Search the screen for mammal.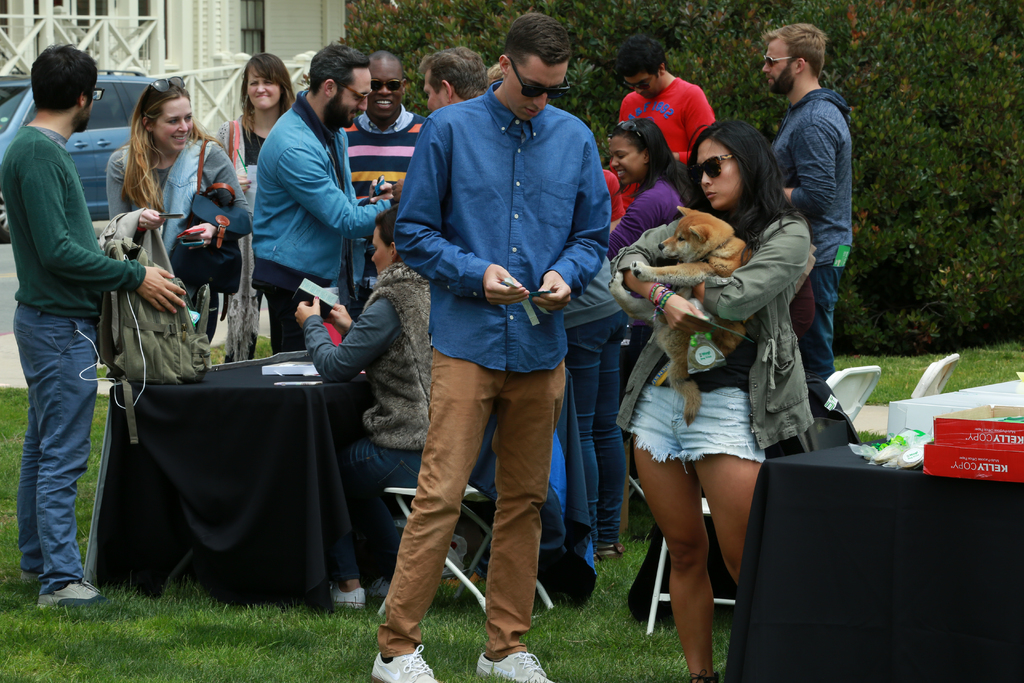
Found at x1=413 y1=44 x2=495 y2=111.
